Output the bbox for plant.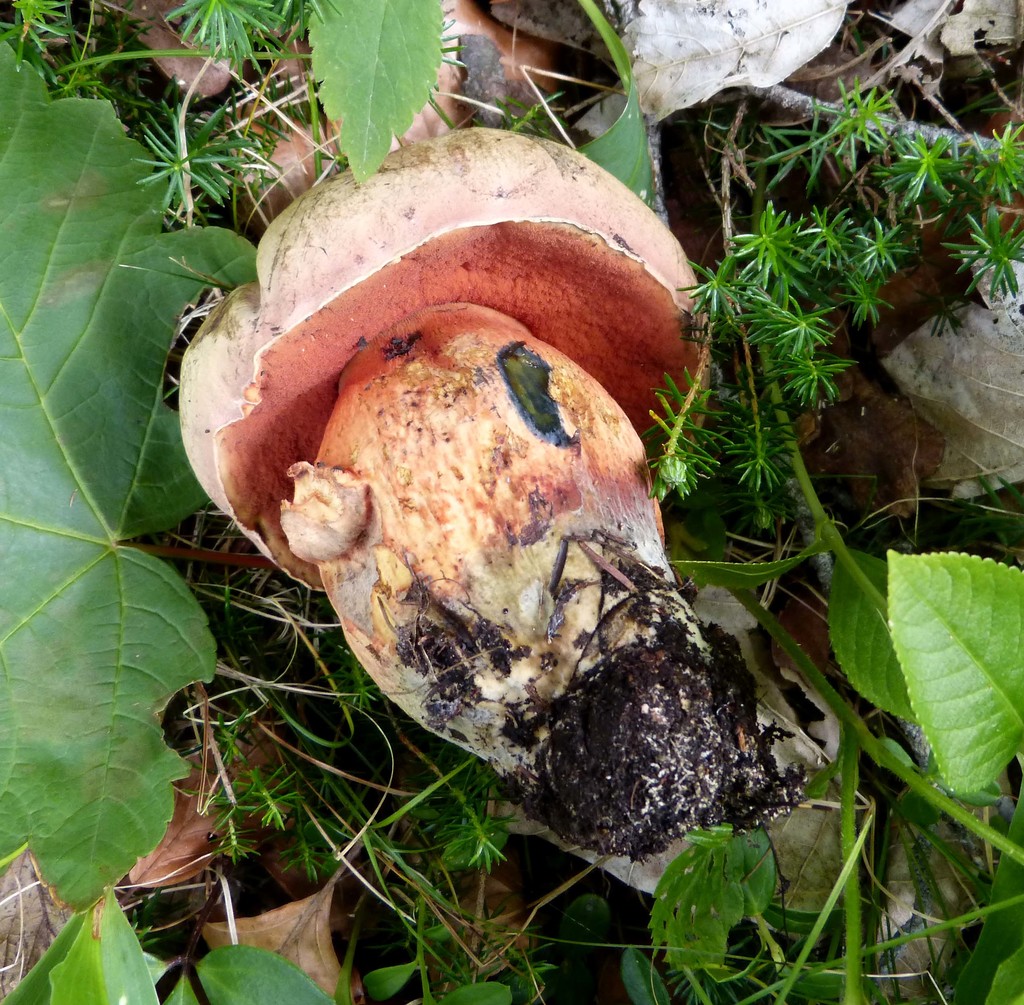
Rect(627, 73, 1023, 534).
